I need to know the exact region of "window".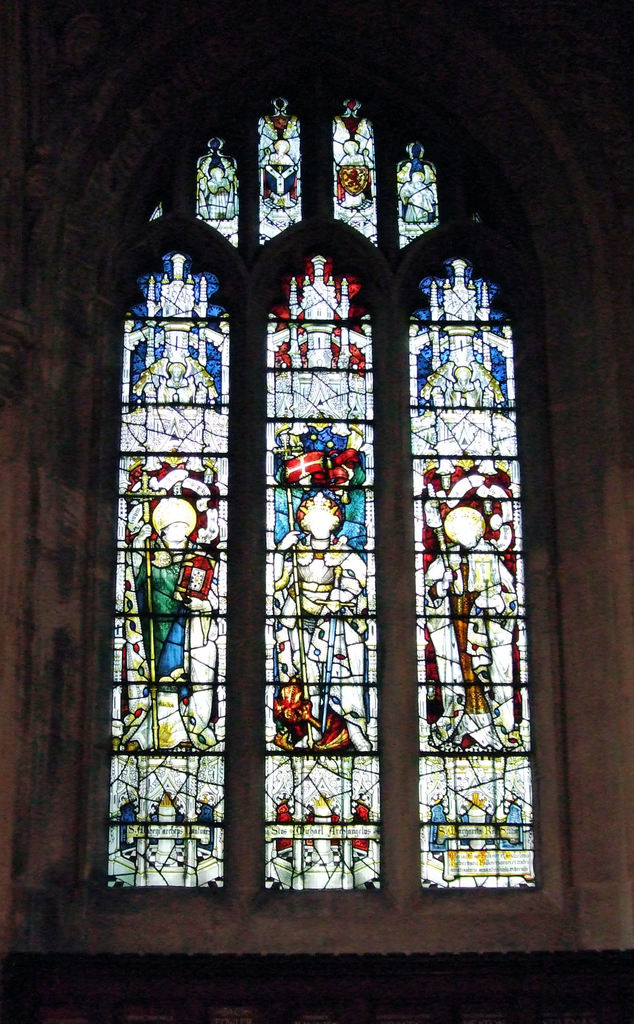
Region: (left=108, top=248, right=227, bottom=891).
